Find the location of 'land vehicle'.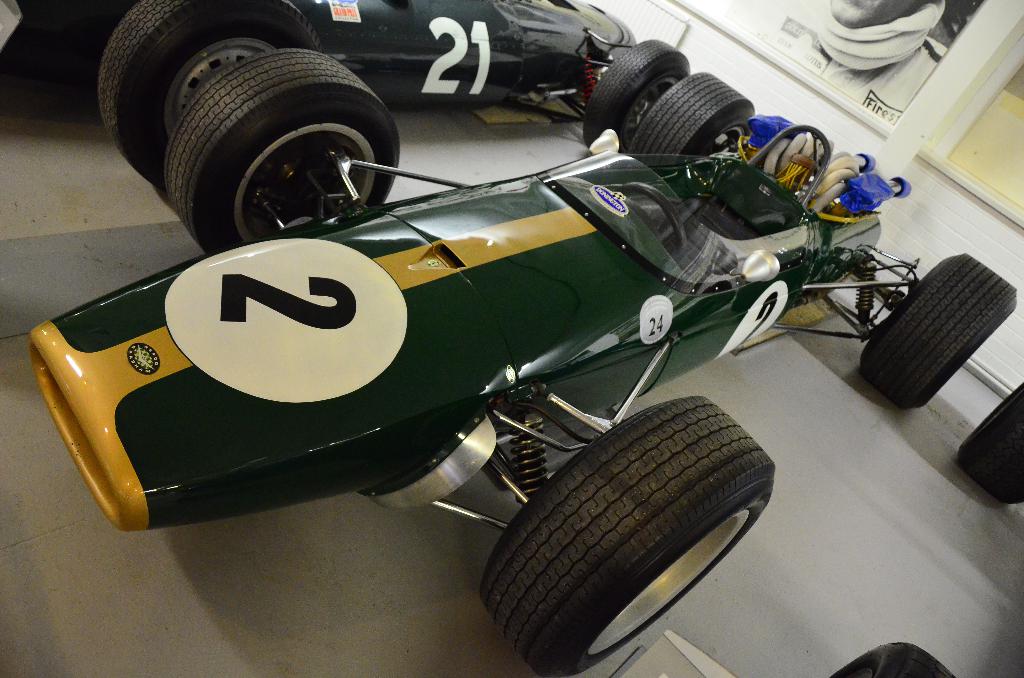
Location: [30, 0, 1015, 672].
